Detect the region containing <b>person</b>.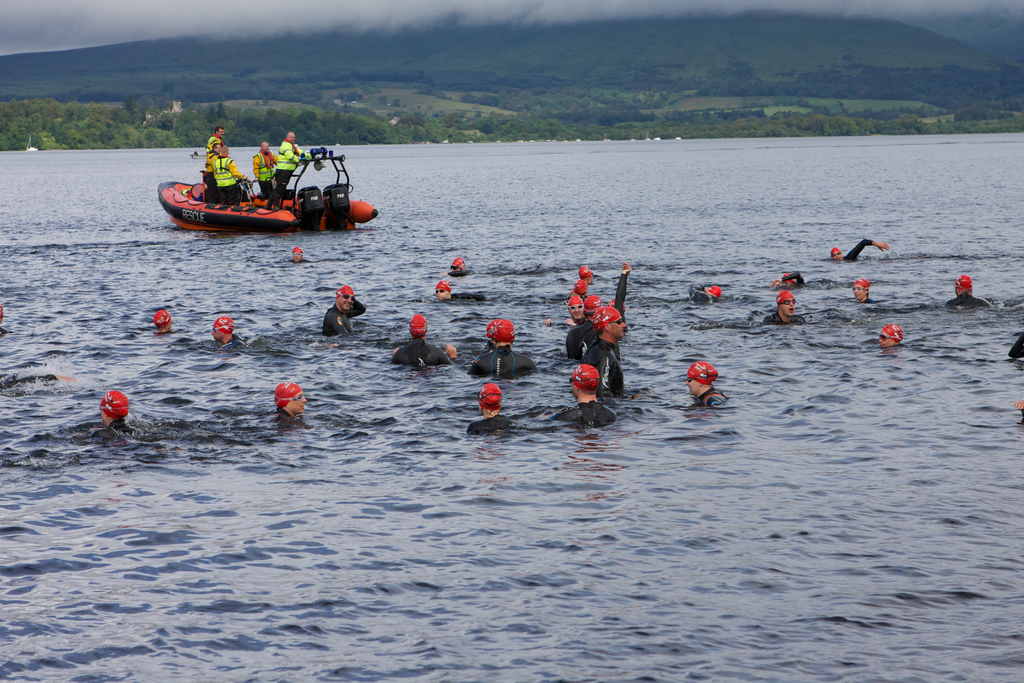
<box>278,379,304,414</box>.
